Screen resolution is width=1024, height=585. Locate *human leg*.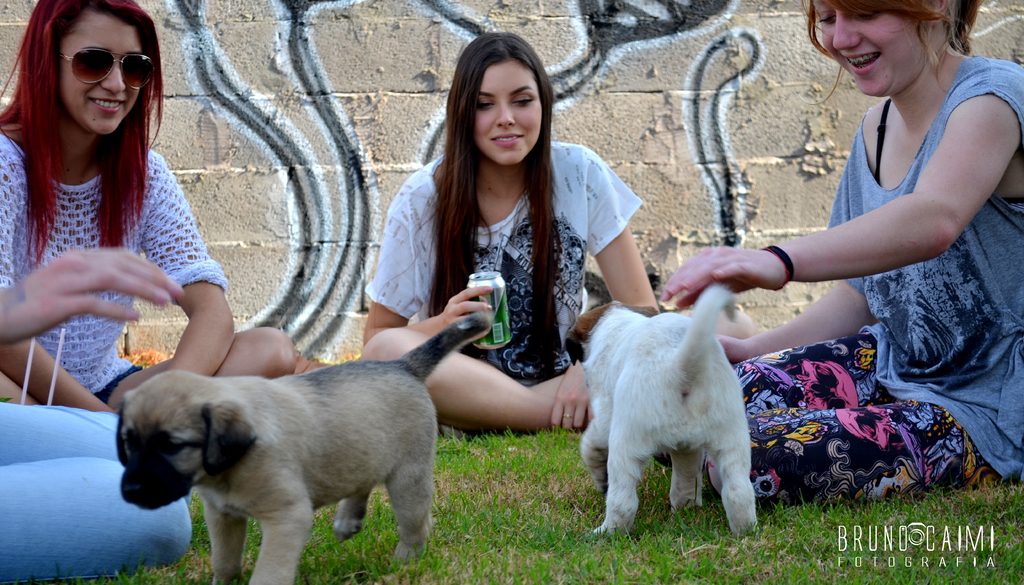
(left=367, top=337, right=594, bottom=430).
